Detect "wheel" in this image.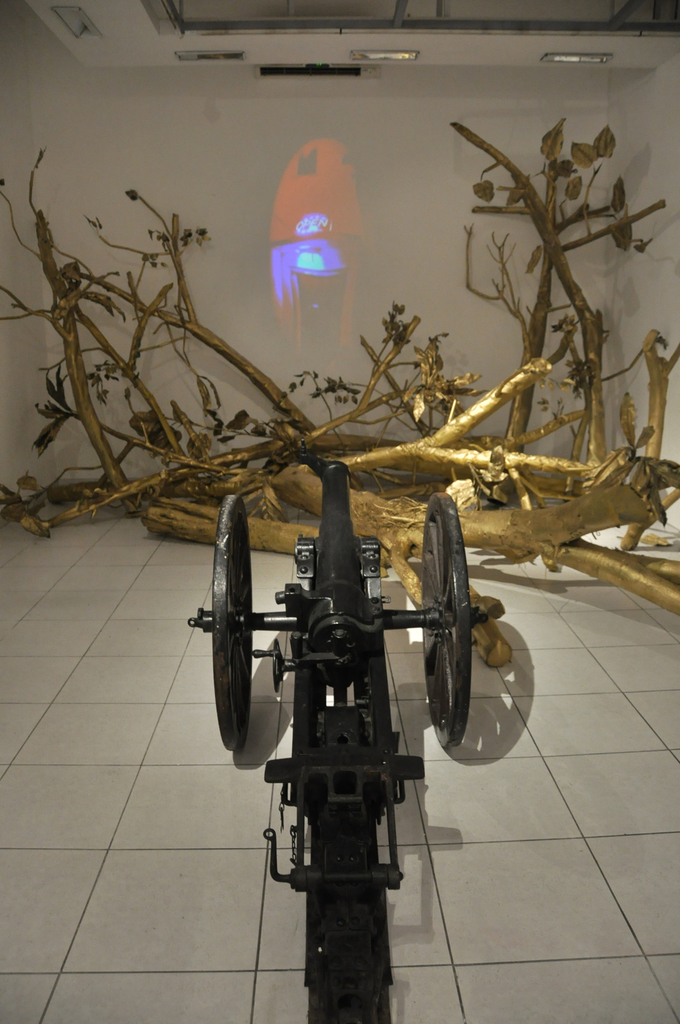
Detection: 210, 495, 252, 753.
